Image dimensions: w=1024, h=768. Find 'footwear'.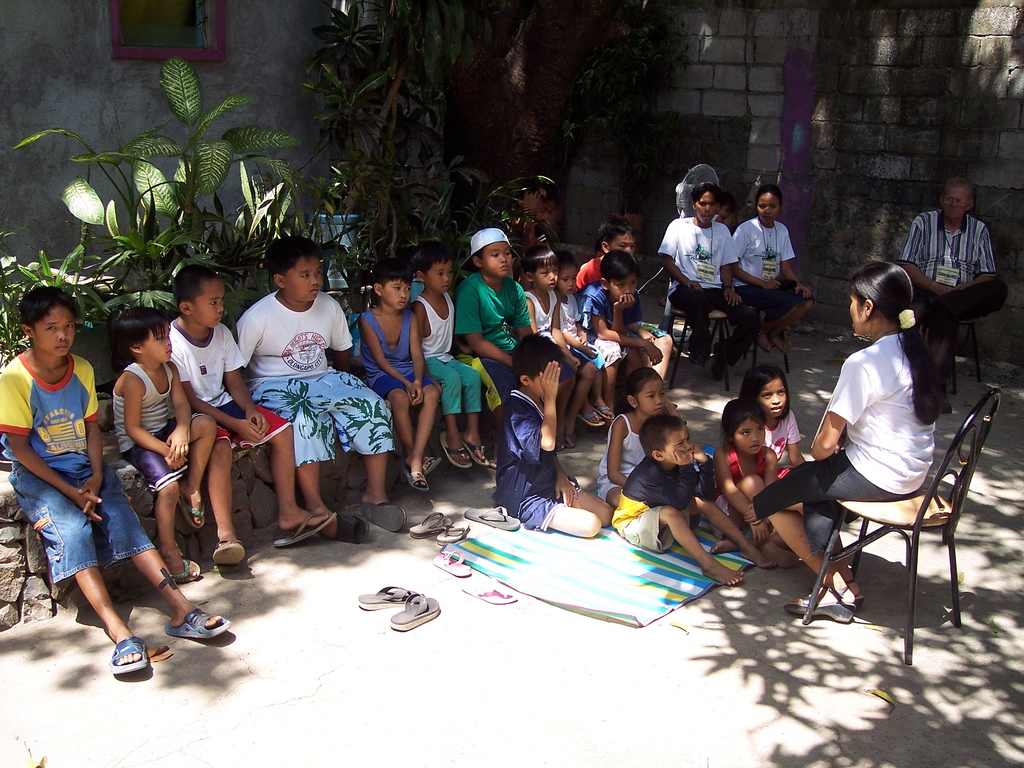
[x1=463, y1=504, x2=521, y2=532].
